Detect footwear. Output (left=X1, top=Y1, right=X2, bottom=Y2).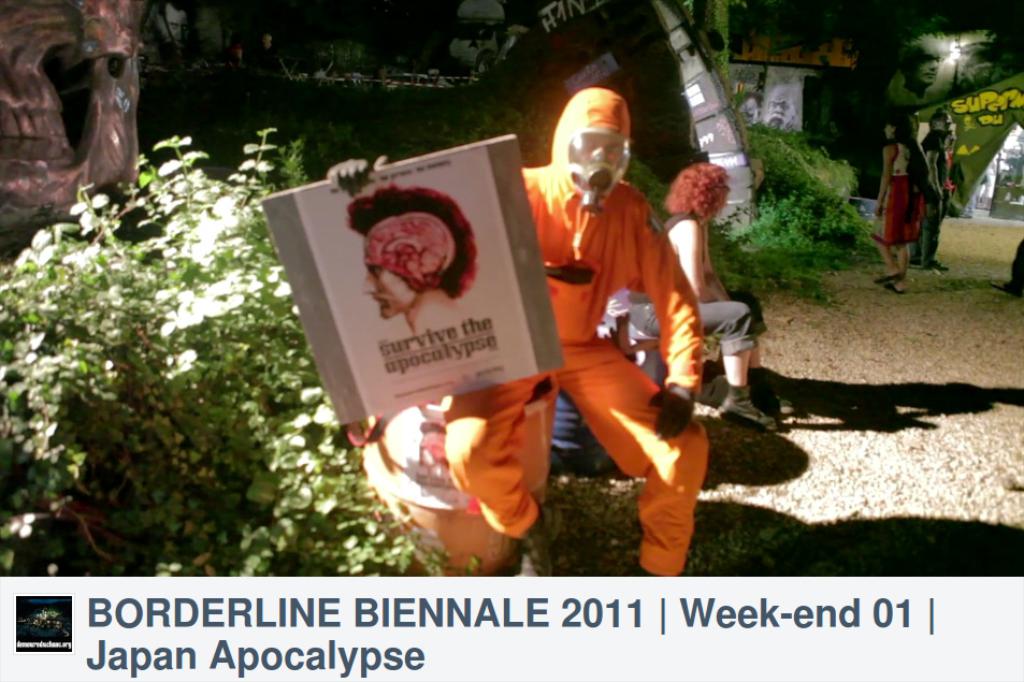
(left=989, top=279, right=1023, bottom=302).
